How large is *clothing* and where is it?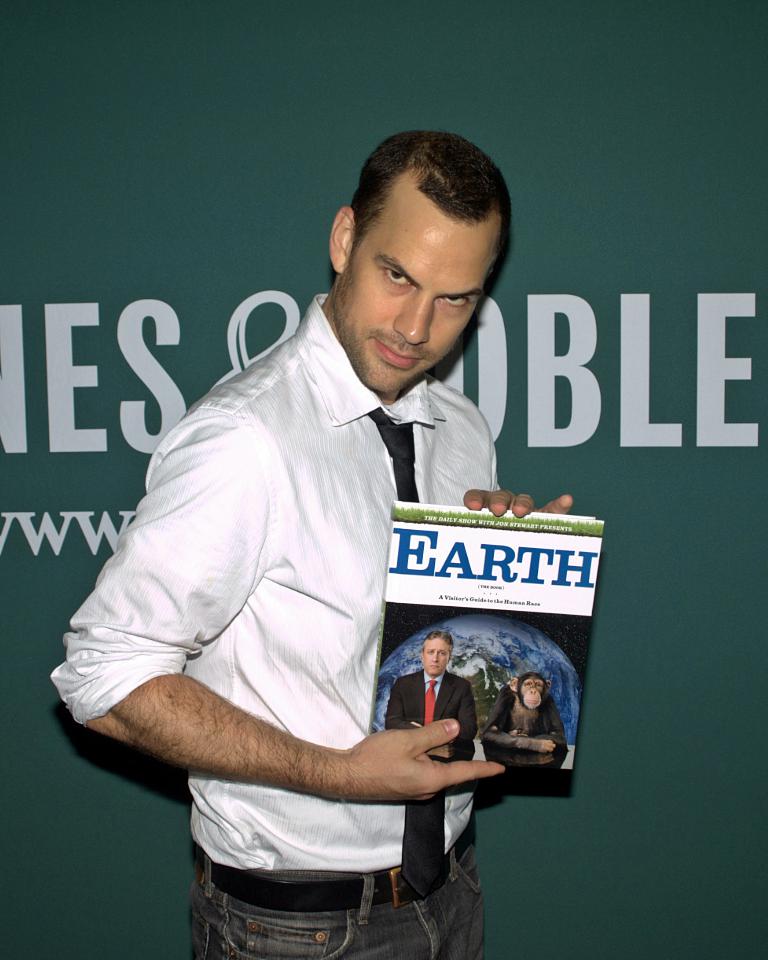
Bounding box: box(44, 293, 494, 959).
